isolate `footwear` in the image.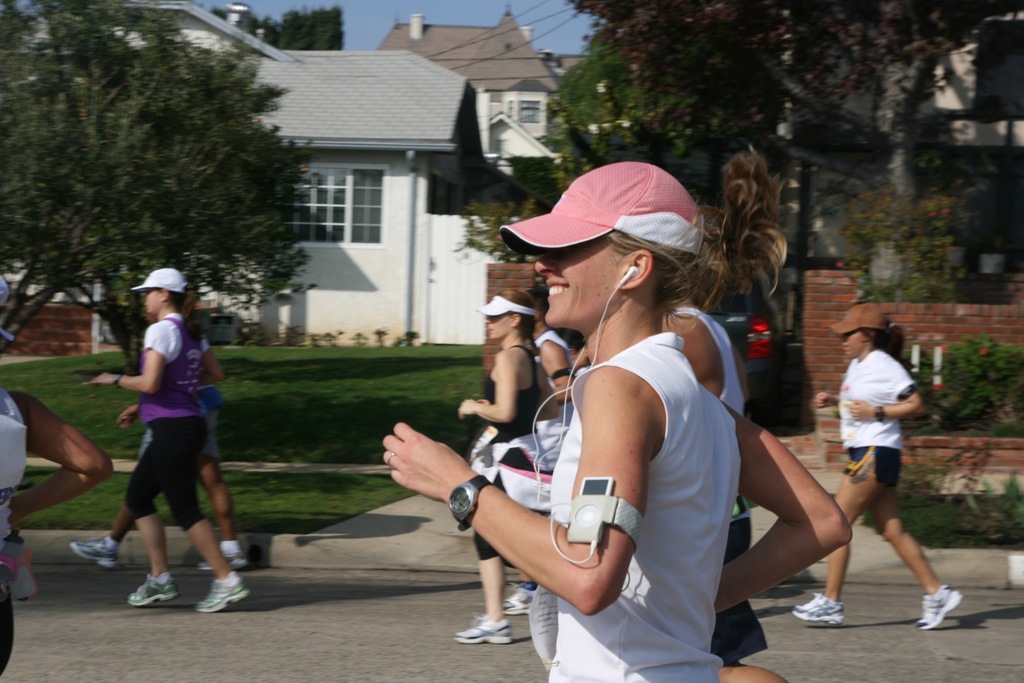
Isolated region: [453, 611, 514, 646].
